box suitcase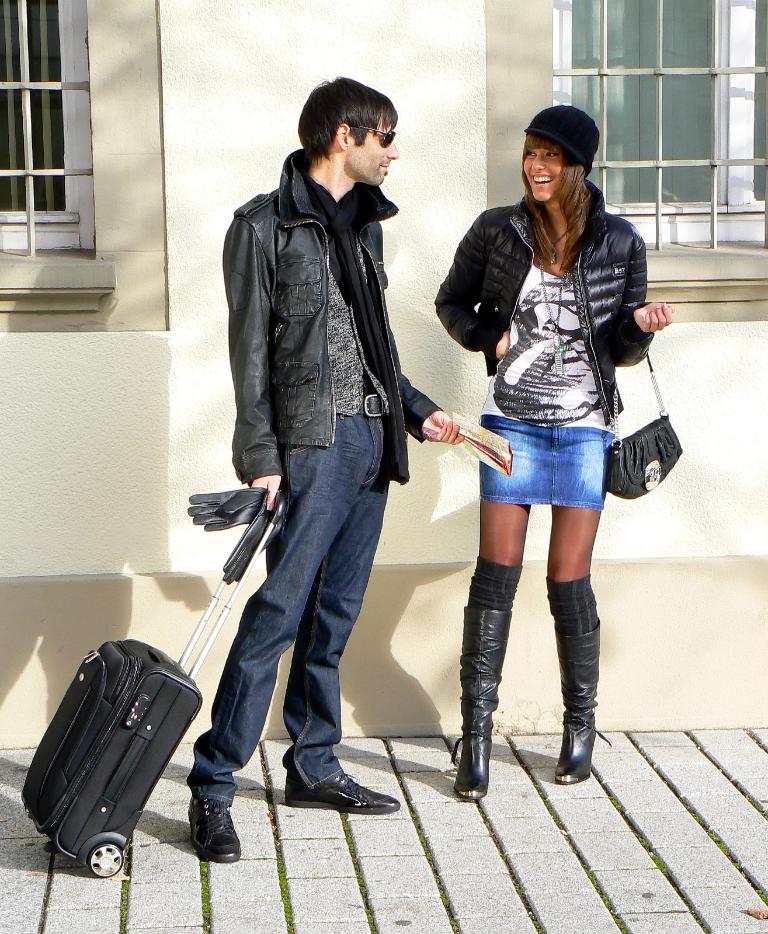
[x1=20, y1=489, x2=283, y2=883]
